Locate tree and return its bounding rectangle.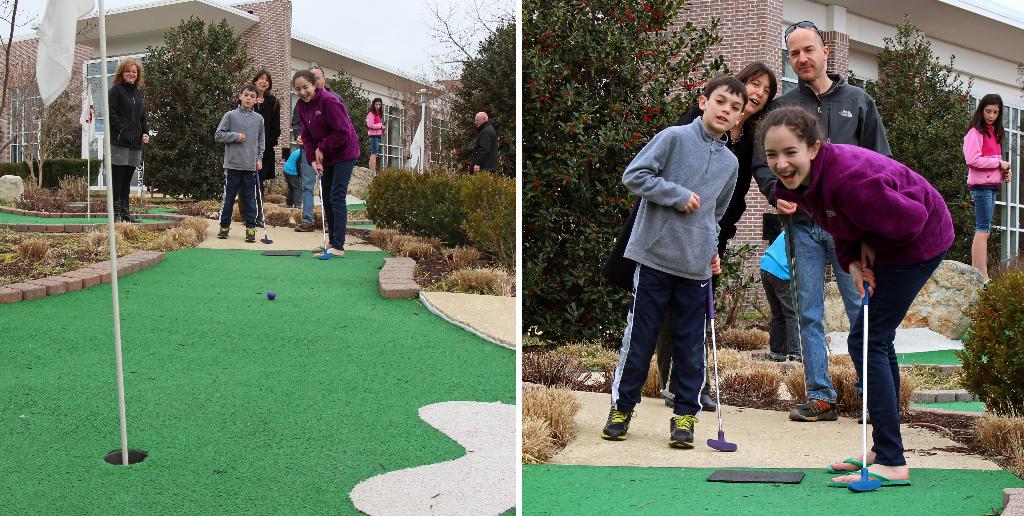
locate(134, 14, 263, 202).
